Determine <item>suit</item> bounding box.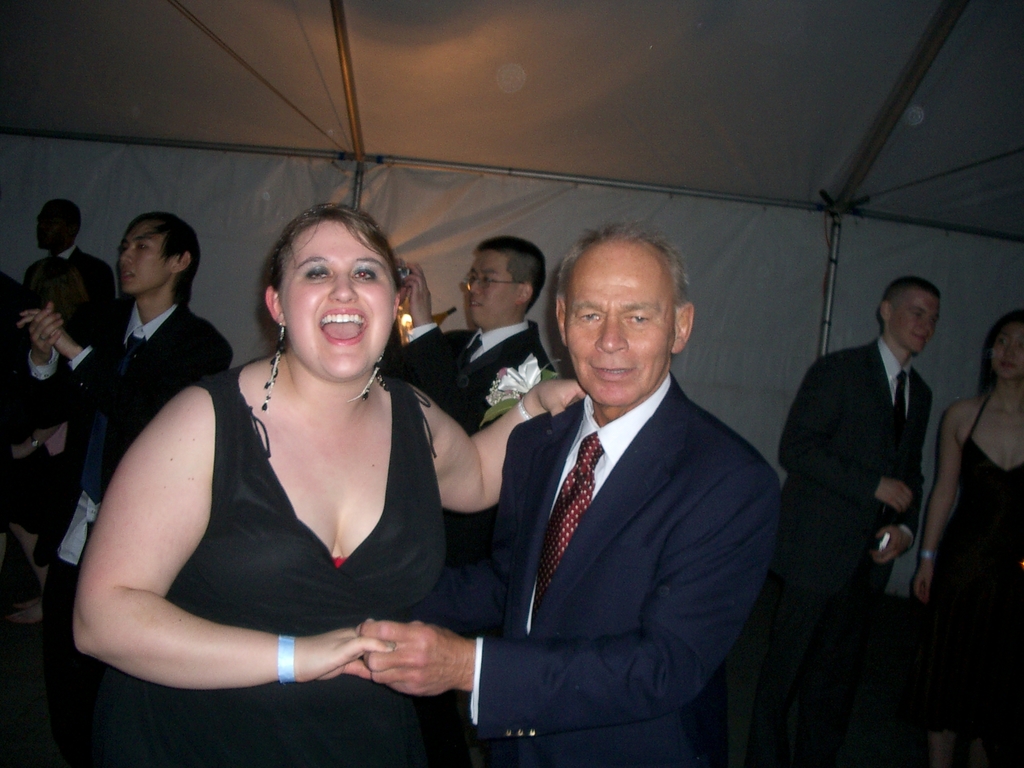
Determined: [x1=29, y1=246, x2=109, y2=309].
